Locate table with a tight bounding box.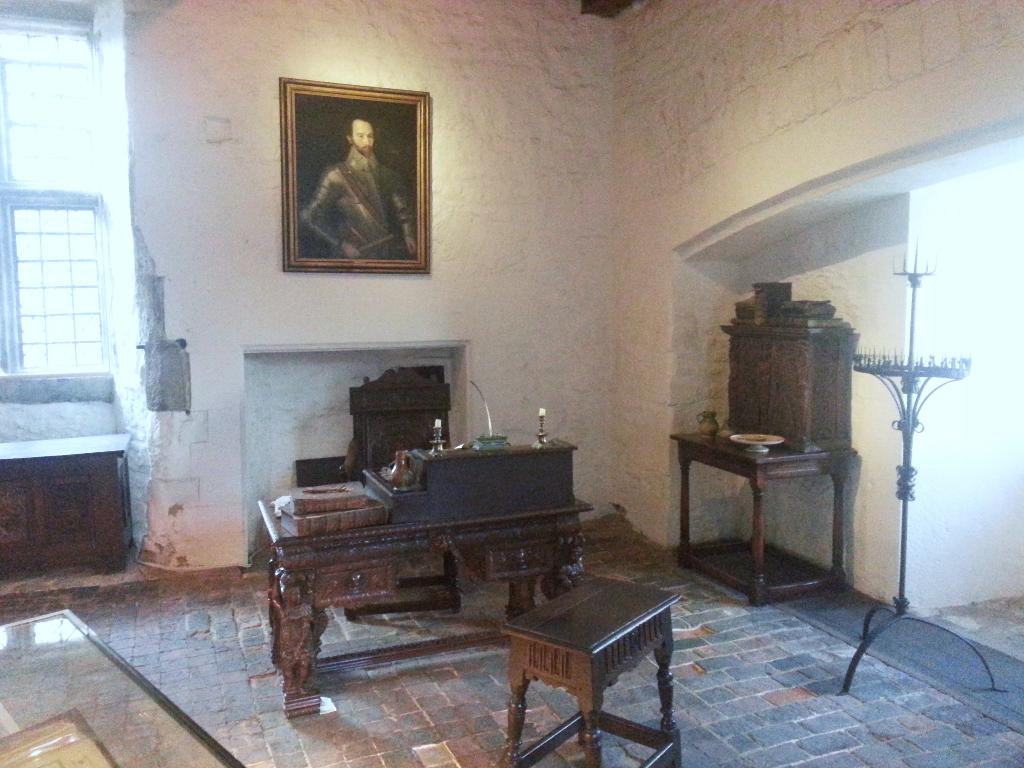
660,413,872,596.
